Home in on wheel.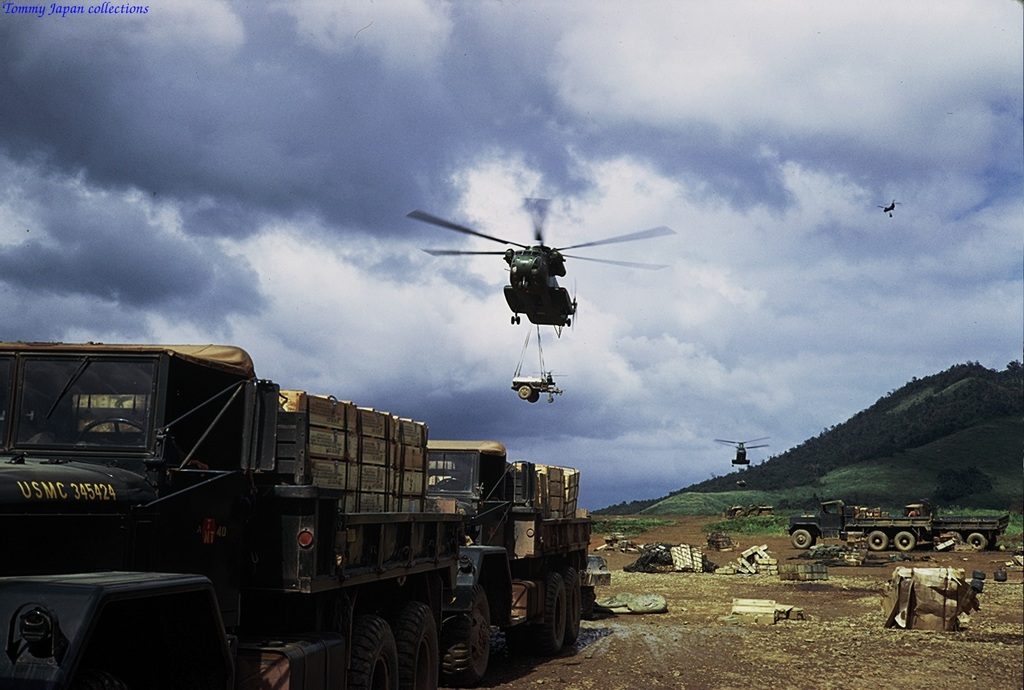
Homed in at left=566, top=316, right=572, bottom=327.
